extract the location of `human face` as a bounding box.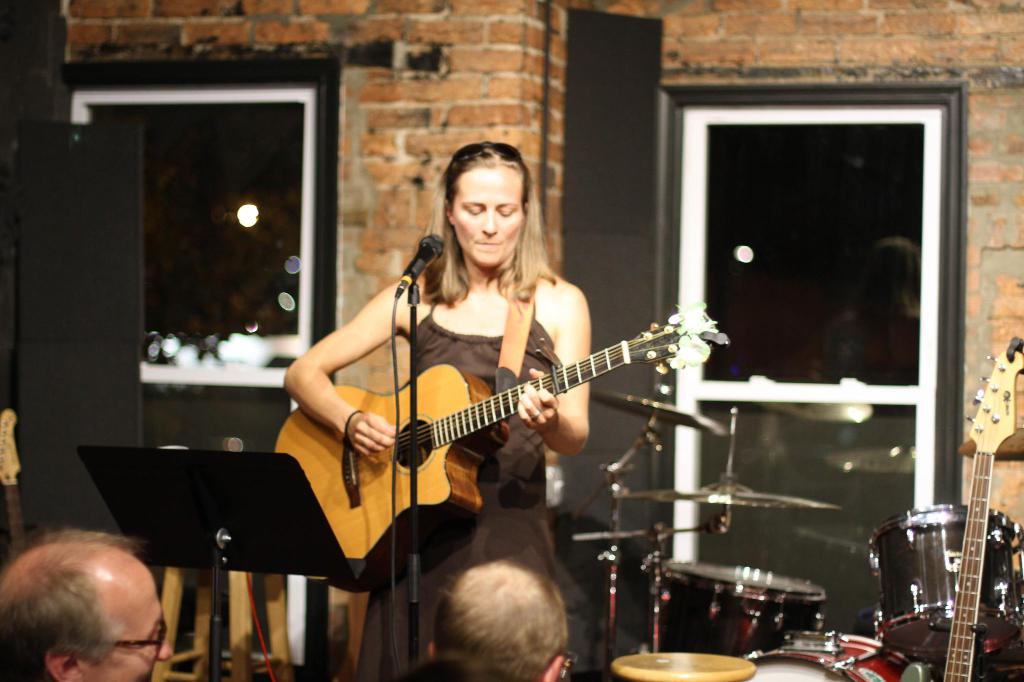
[452,166,529,269].
